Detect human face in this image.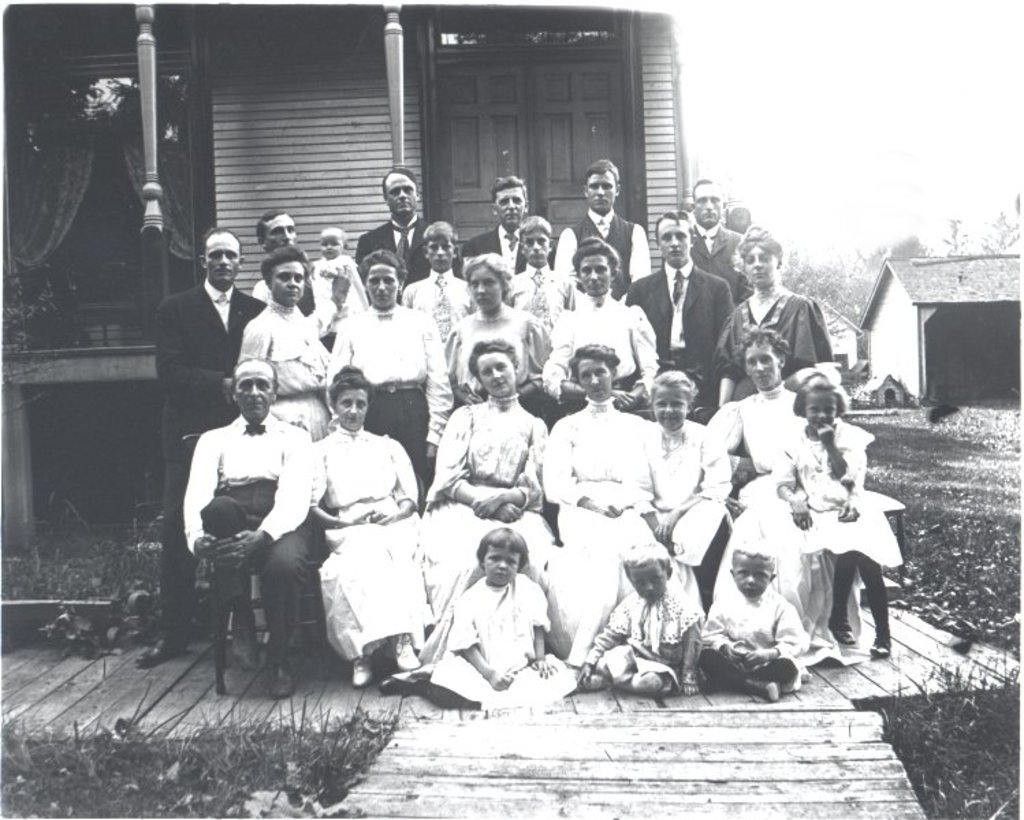
Detection: (left=384, top=171, right=417, bottom=217).
